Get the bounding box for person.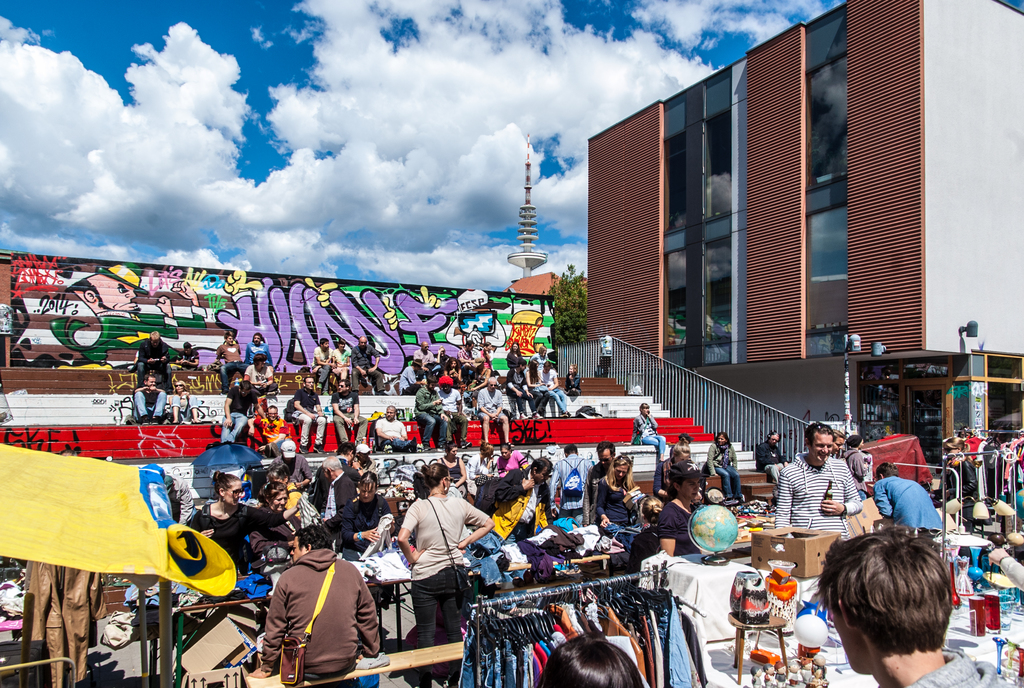
box(505, 360, 532, 416).
